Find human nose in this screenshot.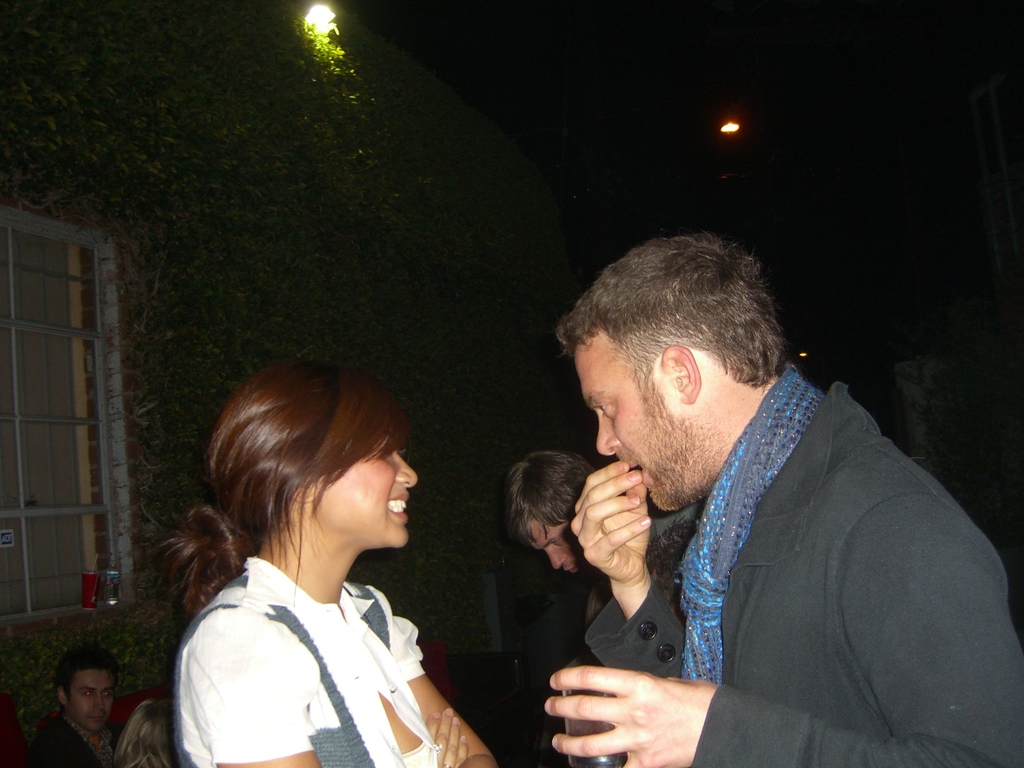
The bounding box for human nose is left=90, top=692, right=108, bottom=712.
